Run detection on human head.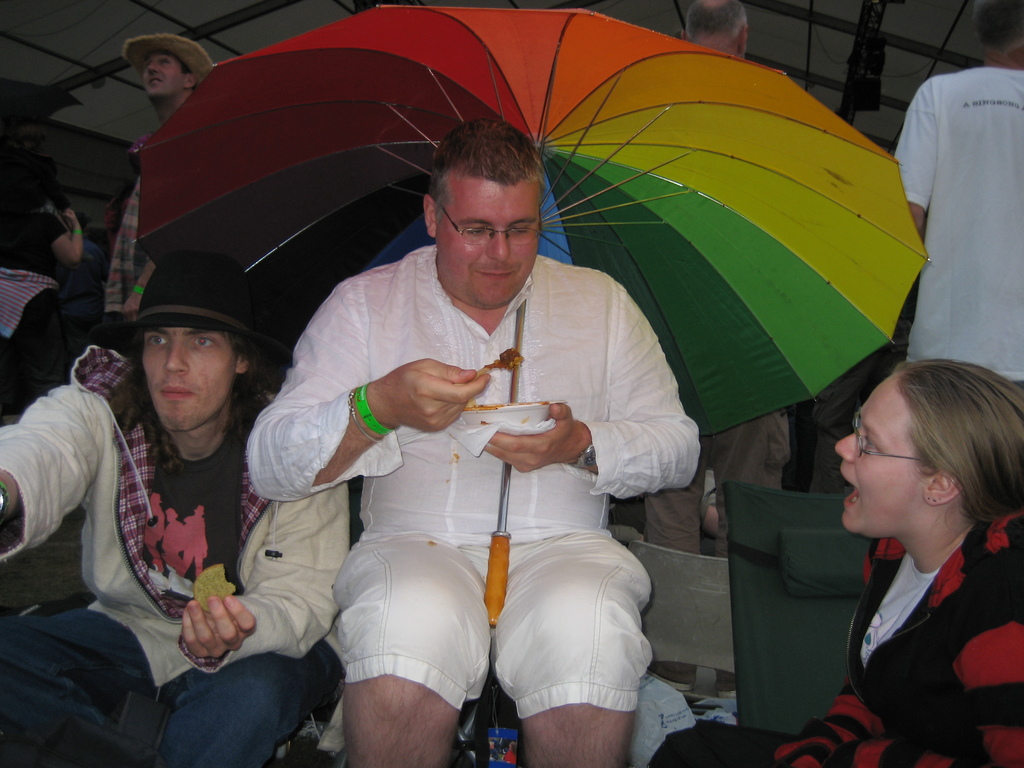
Result: bbox=(141, 46, 199, 102).
